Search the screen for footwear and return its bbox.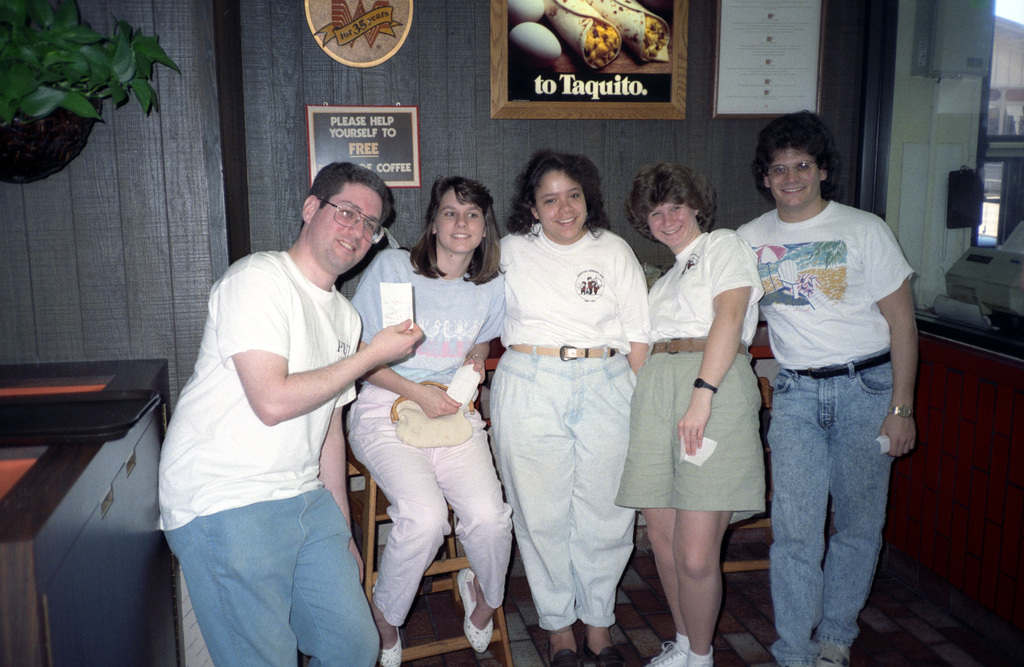
Found: detection(819, 641, 849, 666).
